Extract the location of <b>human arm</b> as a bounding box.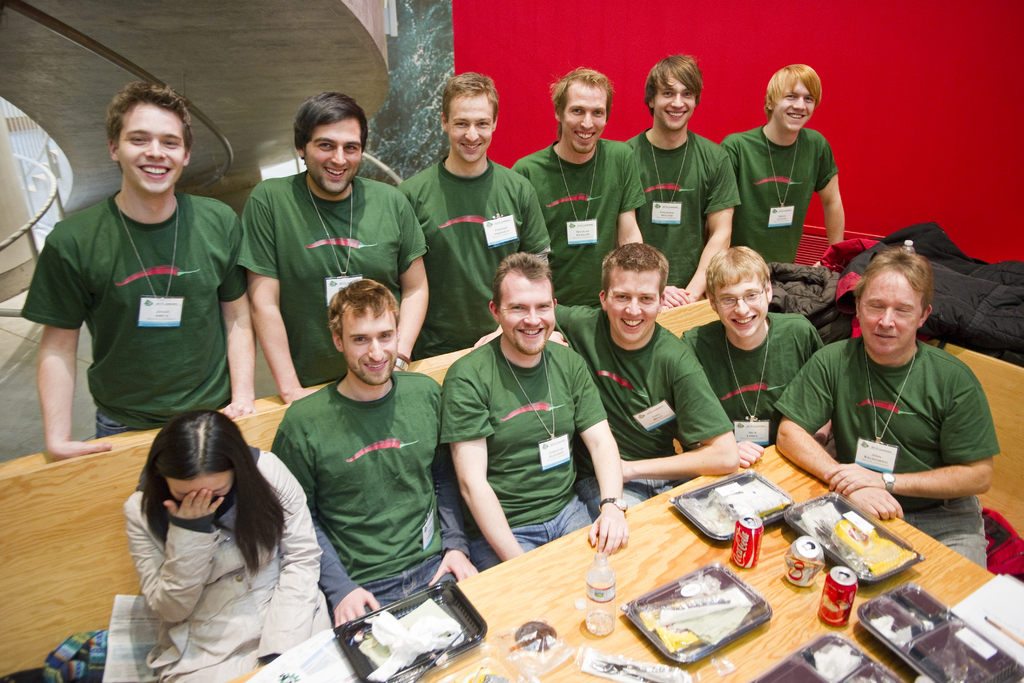
locate(476, 304, 582, 346).
